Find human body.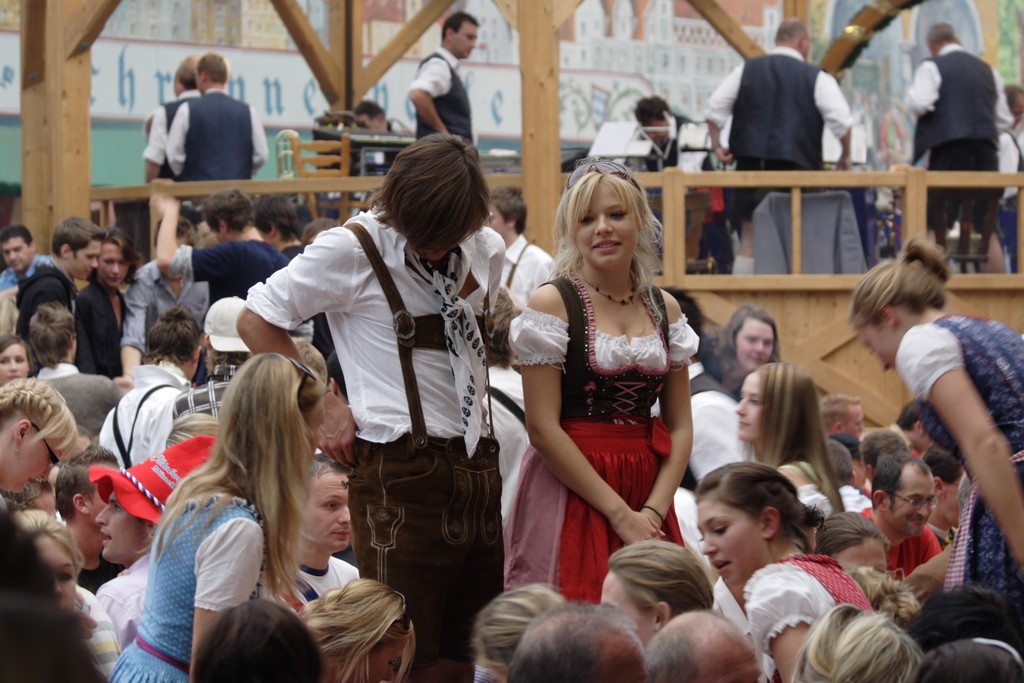
(x1=234, y1=127, x2=512, y2=682).
